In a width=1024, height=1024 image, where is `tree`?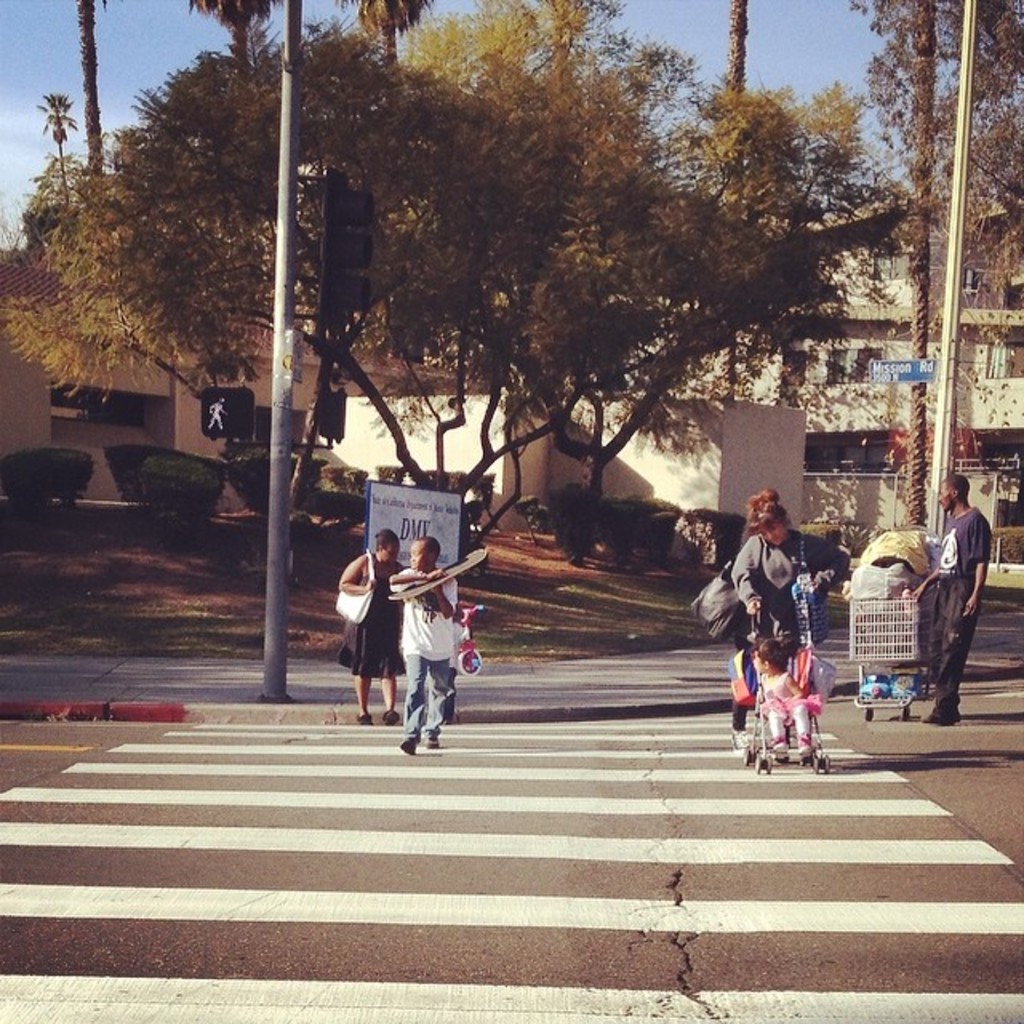
x1=866 y1=0 x2=1022 y2=430.
